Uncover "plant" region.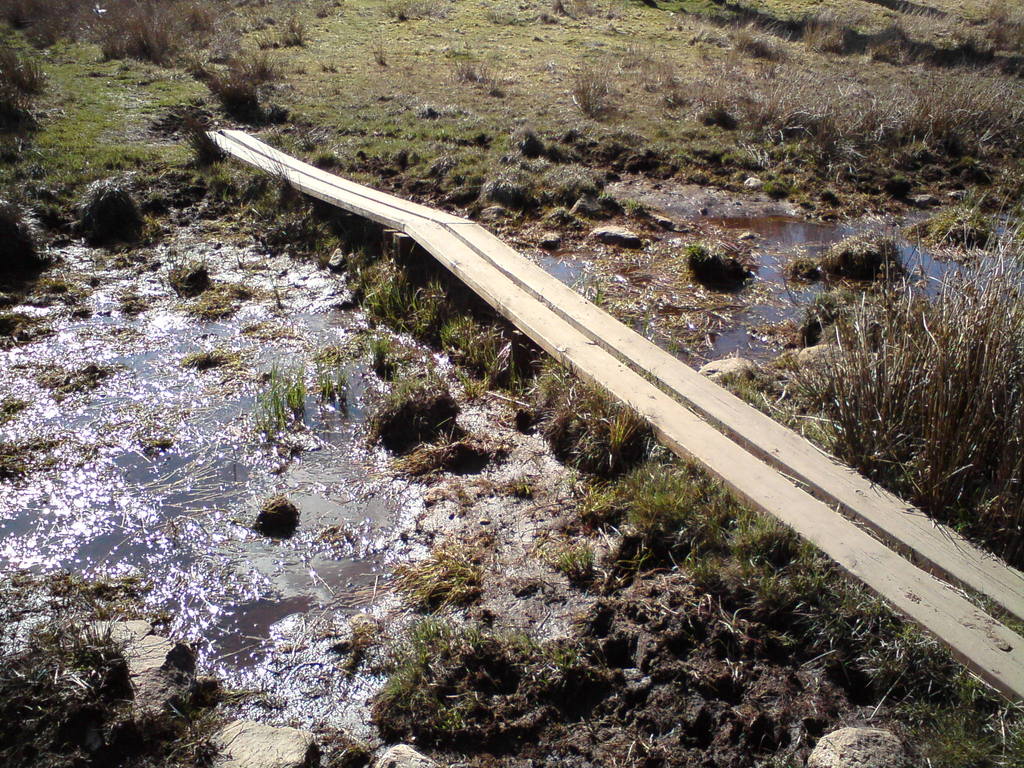
Uncovered: x1=577, y1=65, x2=611, y2=118.
